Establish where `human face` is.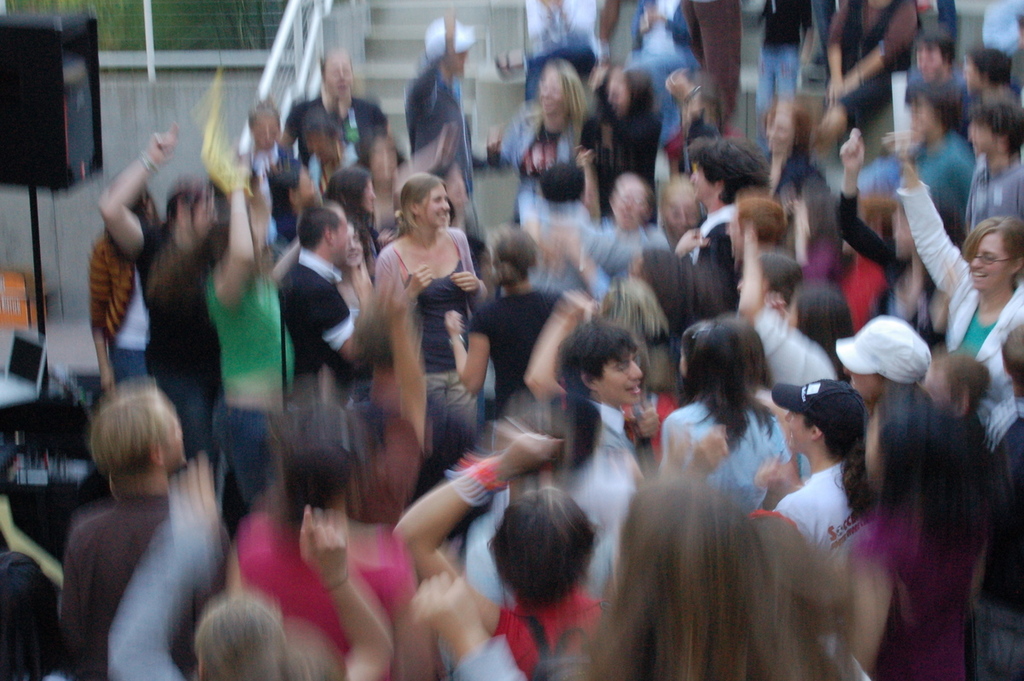
Established at [763,112,792,153].
